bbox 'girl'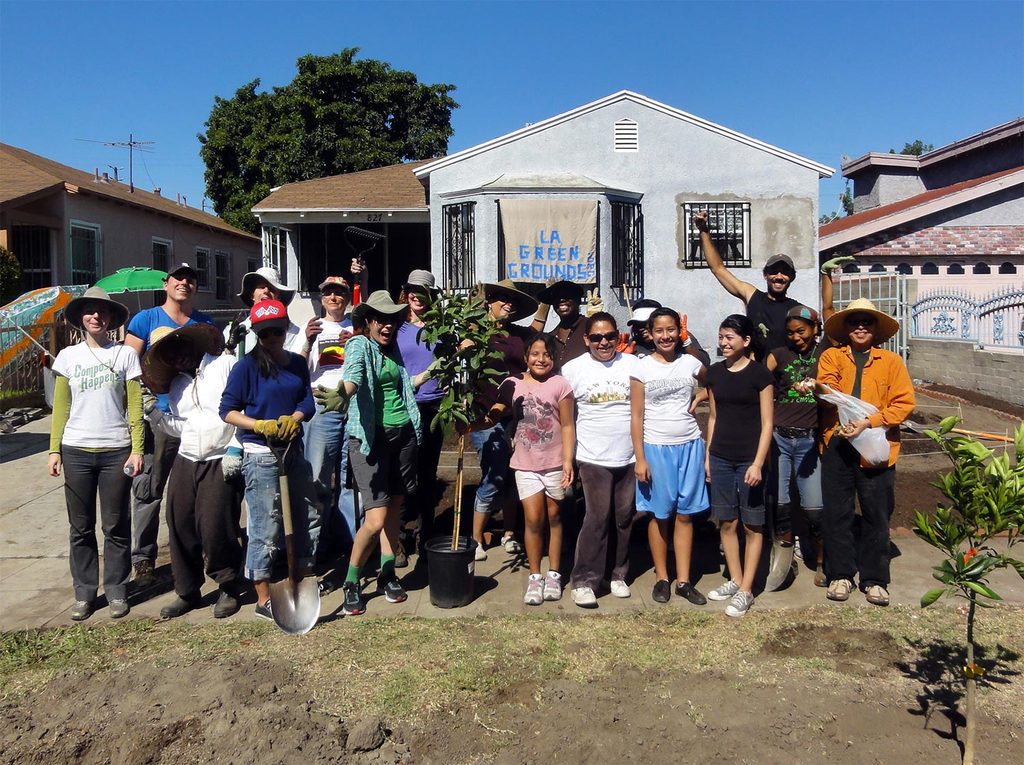
<region>214, 294, 316, 618</region>
